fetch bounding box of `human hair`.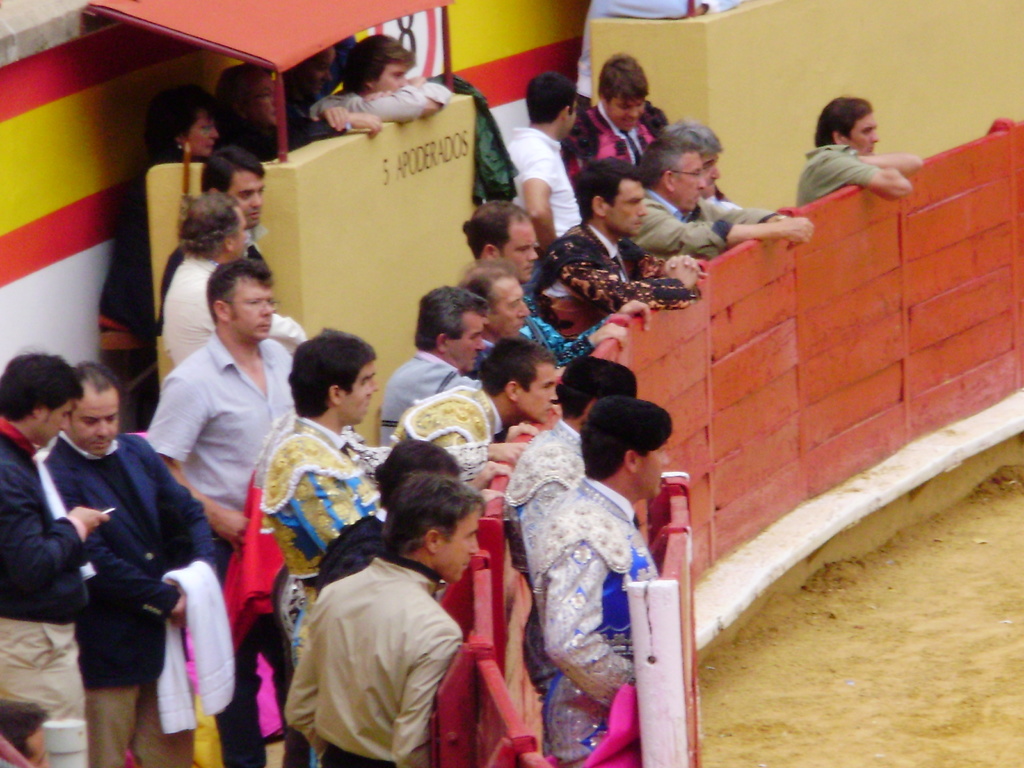
Bbox: box=[456, 258, 518, 291].
